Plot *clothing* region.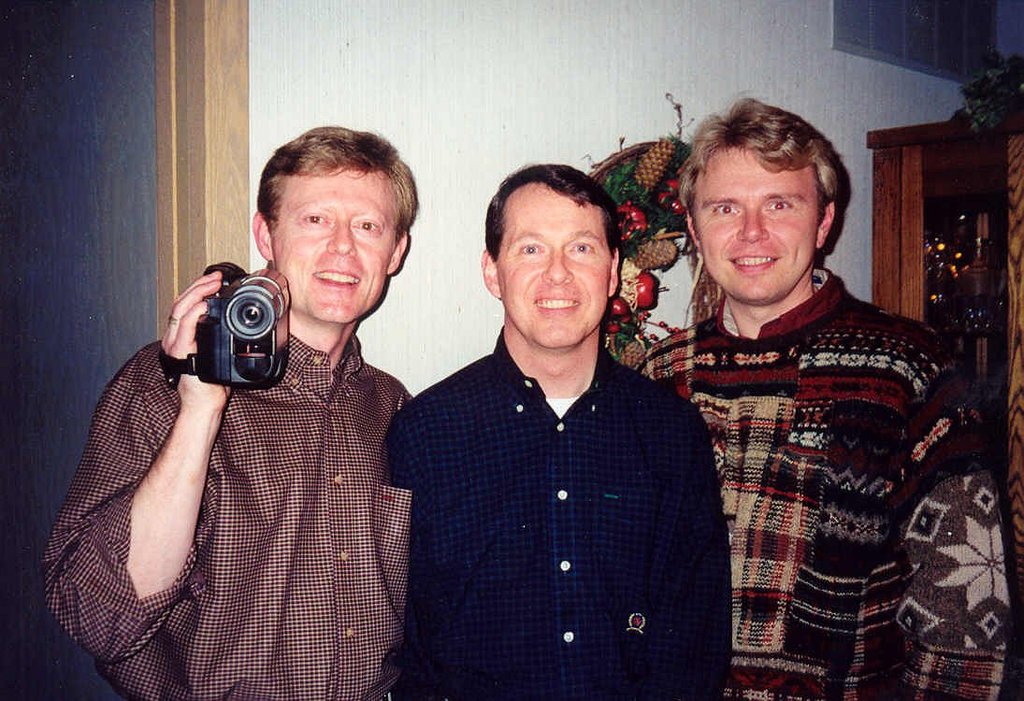
Plotted at box(382, 317, 739, 700).
